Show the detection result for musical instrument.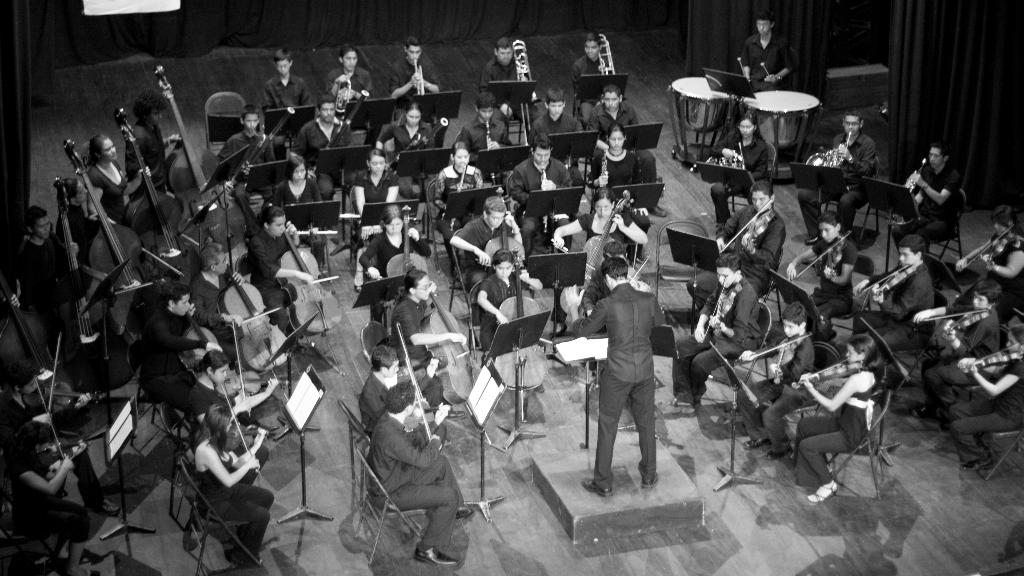
Rect(541, 168, 549, 242).
